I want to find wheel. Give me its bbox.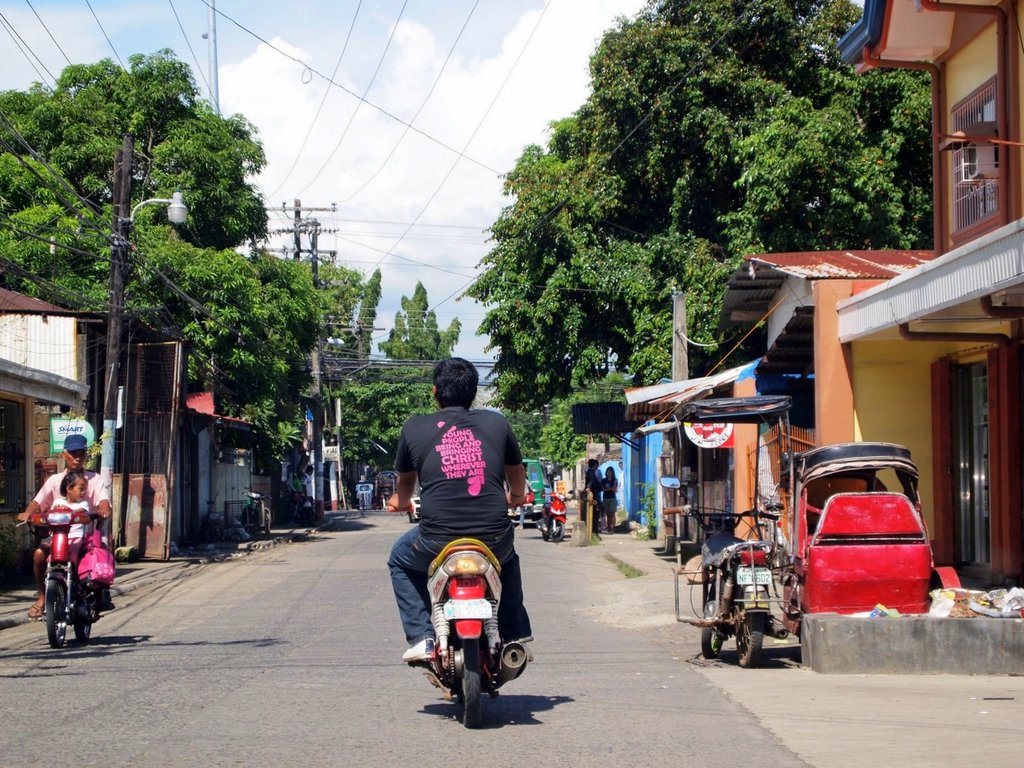
detection(543, 516, 550, 543).
